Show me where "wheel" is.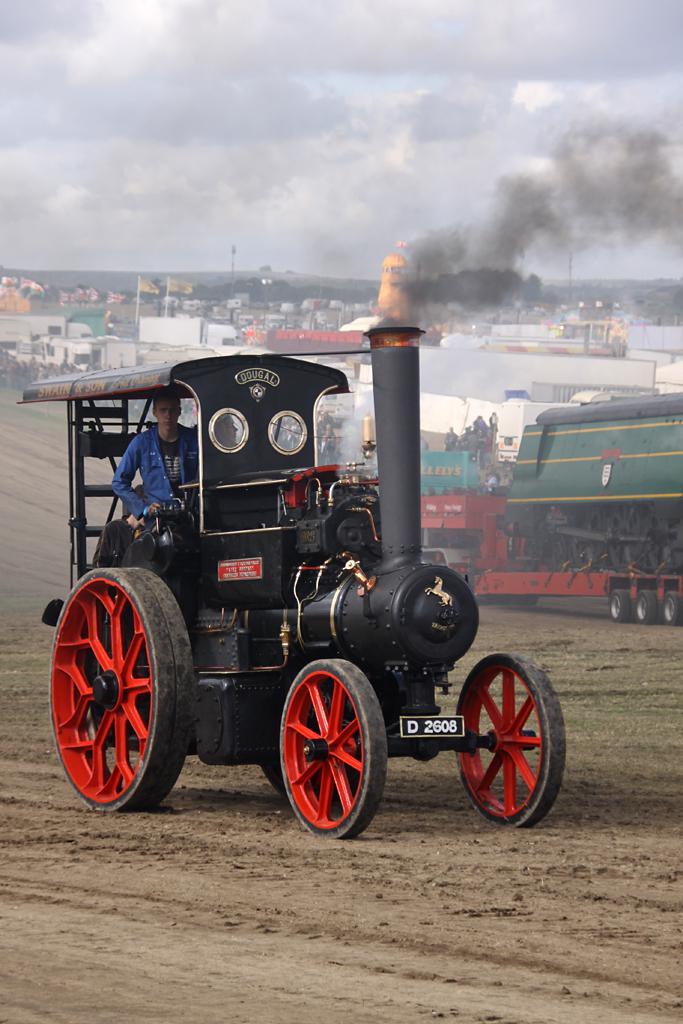
"wheel" is at [50,568,199,809].
